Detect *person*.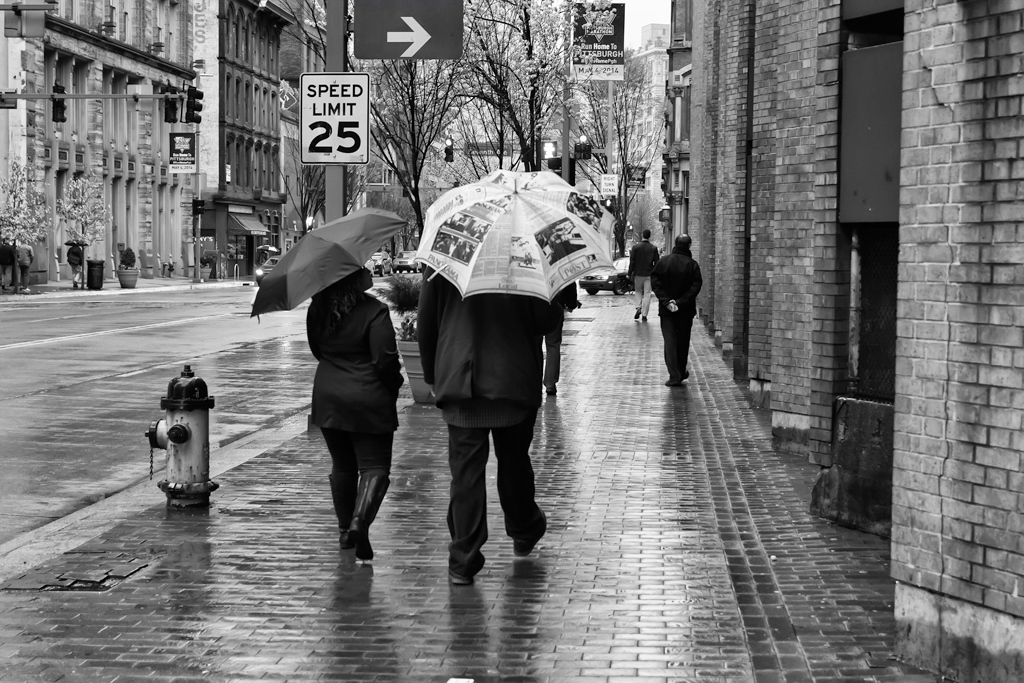
Detected at bbox=[418, 256, 566, 586].
